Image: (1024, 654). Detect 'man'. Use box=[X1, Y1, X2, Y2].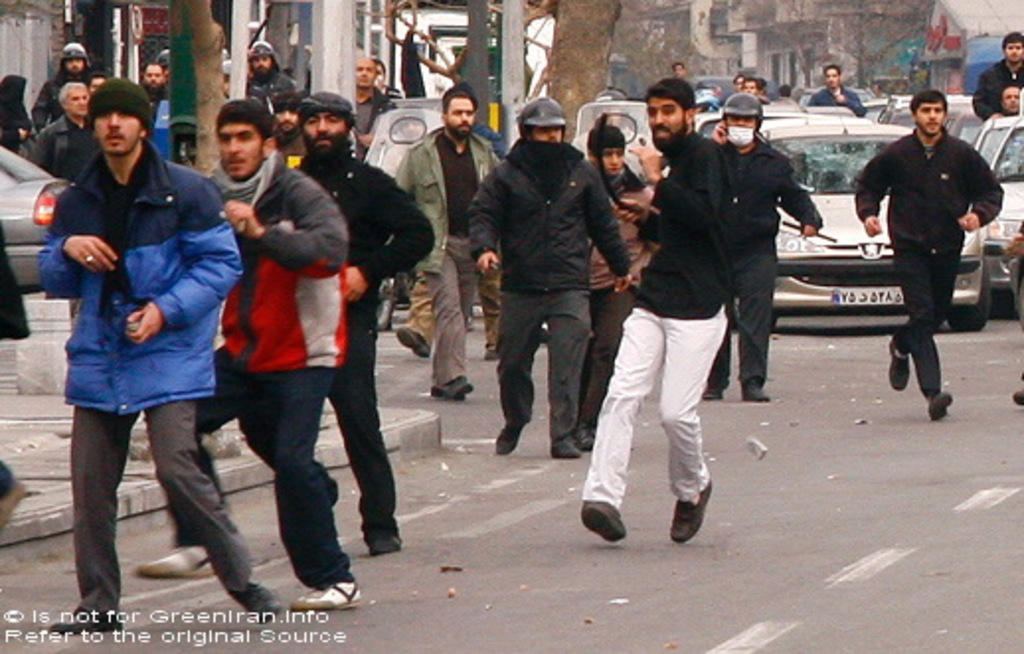
box=[130, 107, 358, 603].
